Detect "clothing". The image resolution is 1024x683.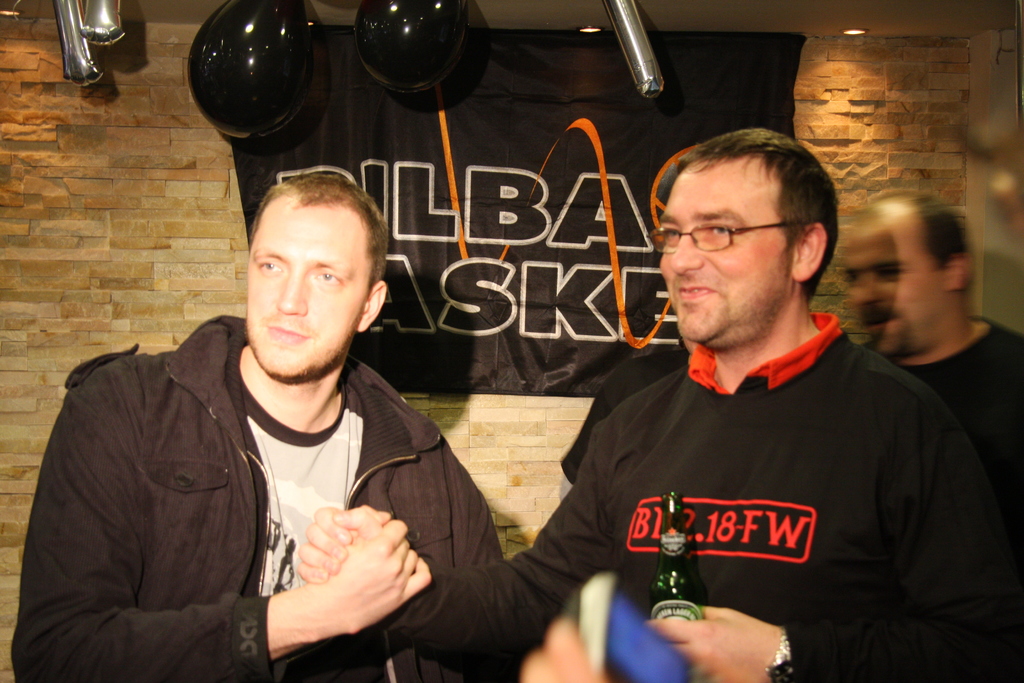
region(855, 308, 1023, 545).
